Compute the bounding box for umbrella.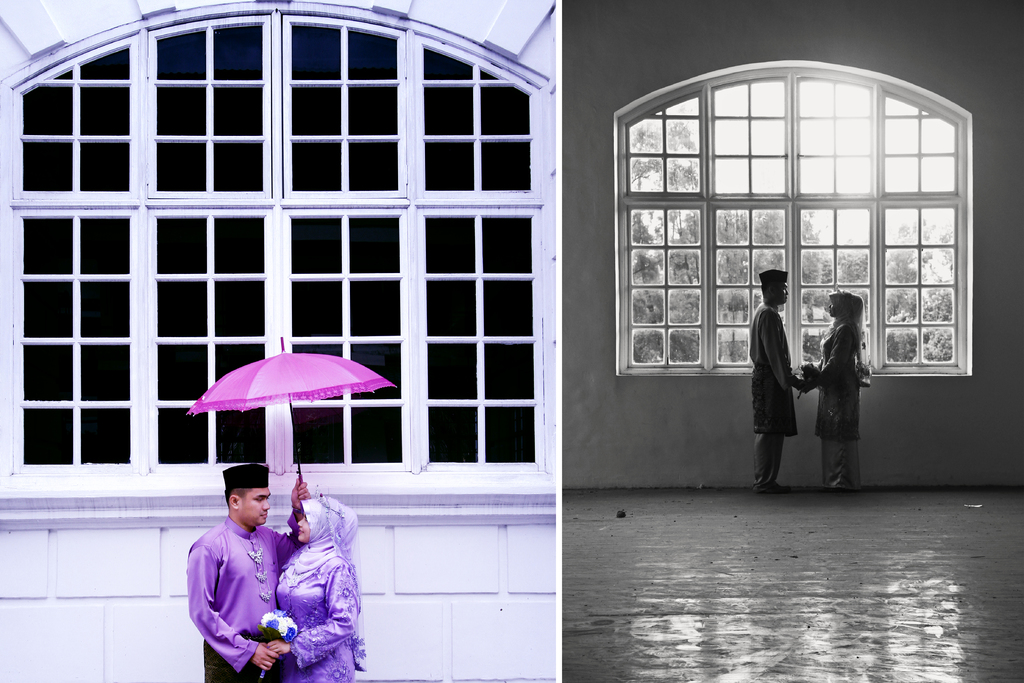
187,336,399,486.
